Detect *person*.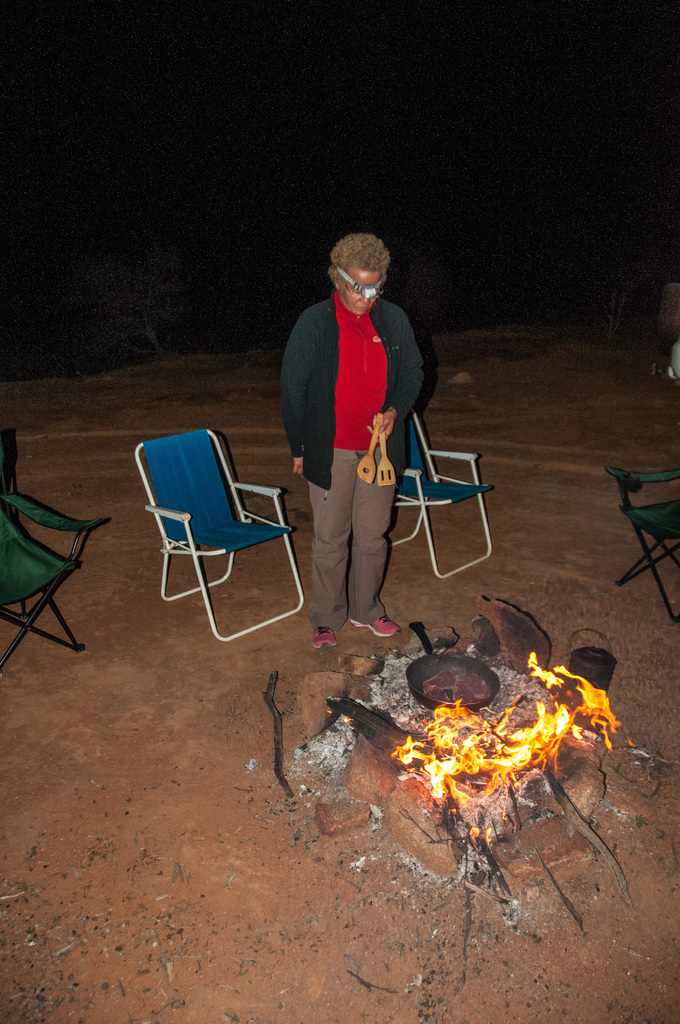
Detected at BBox(279, 234, 419, 638).
